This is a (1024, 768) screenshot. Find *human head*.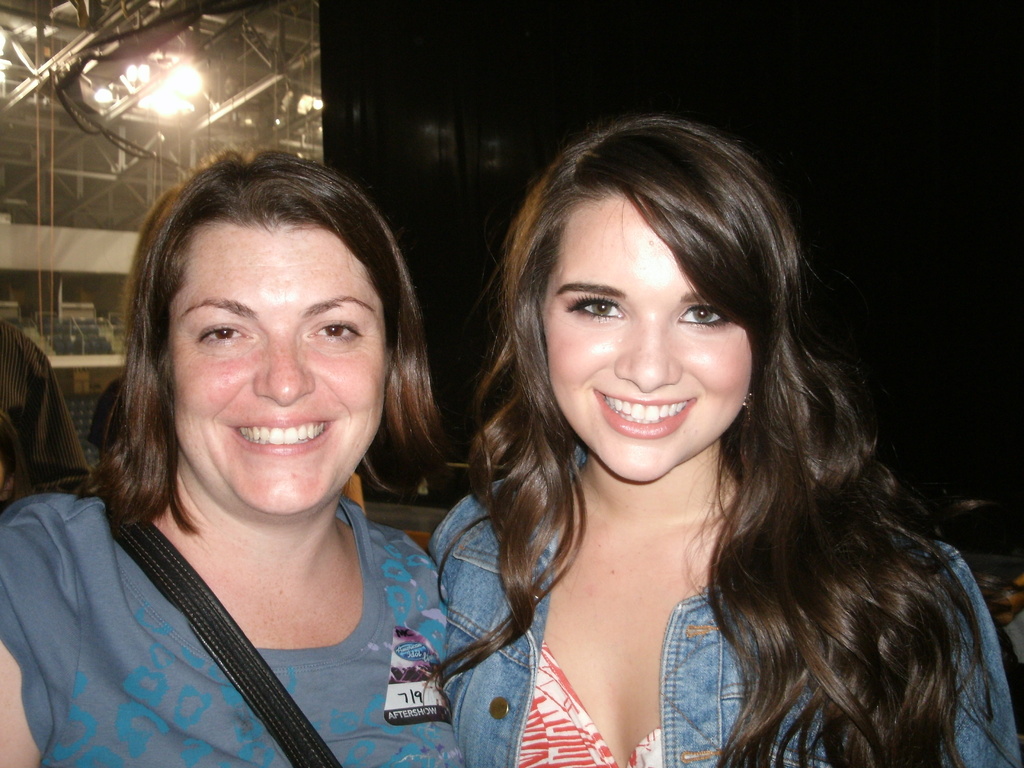
Bounding box: x1=99 y1=131 x2=412 y2=520.
